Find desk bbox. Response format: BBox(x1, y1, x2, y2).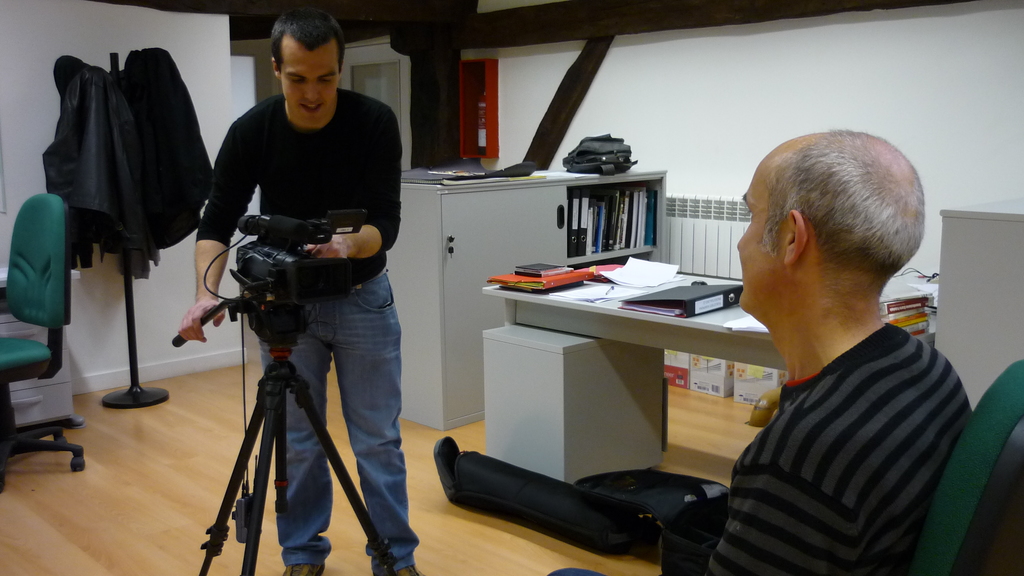
BBox(482, 266, 933, 483).
